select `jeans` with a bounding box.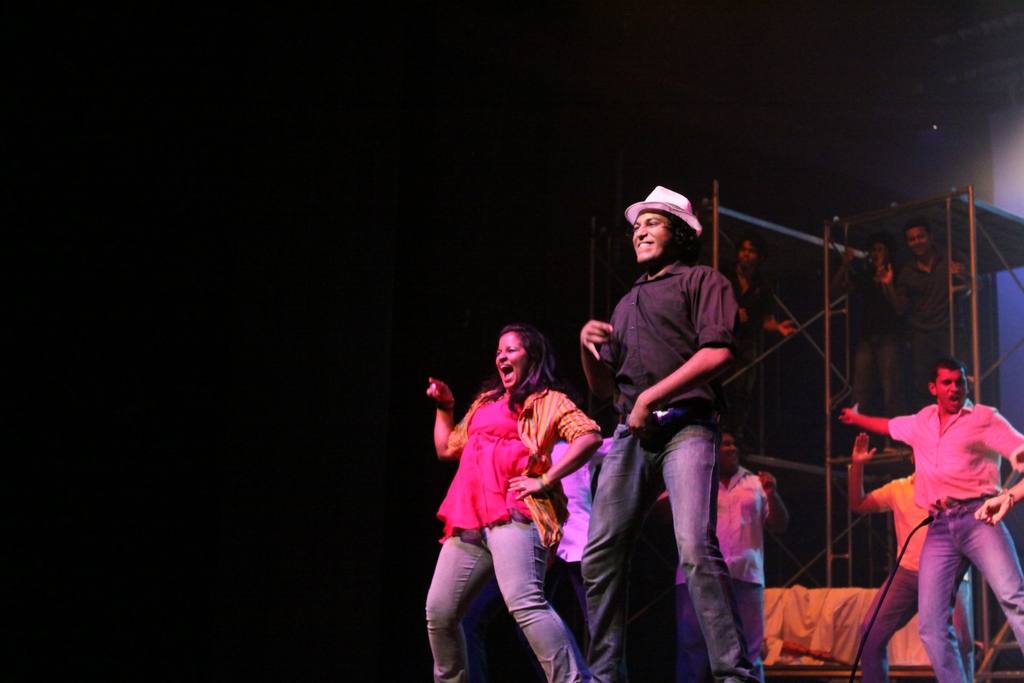
{"x1": 673, "y1": 570, "x2": 760, "y2": 682}.
